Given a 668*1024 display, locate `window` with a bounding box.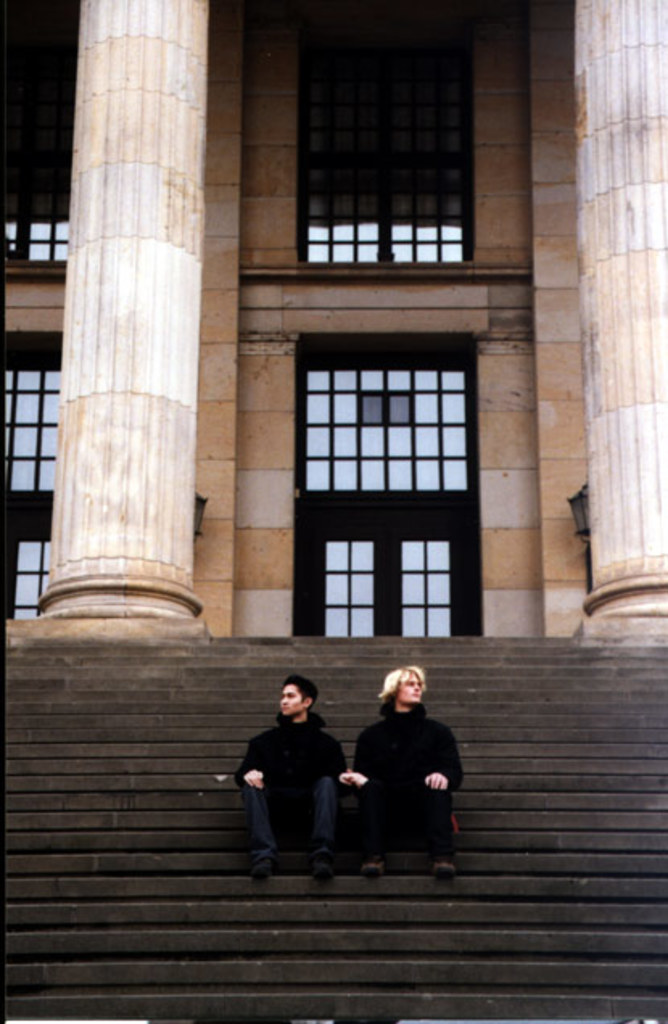
Located: box=[3, 98, 74, 267].
